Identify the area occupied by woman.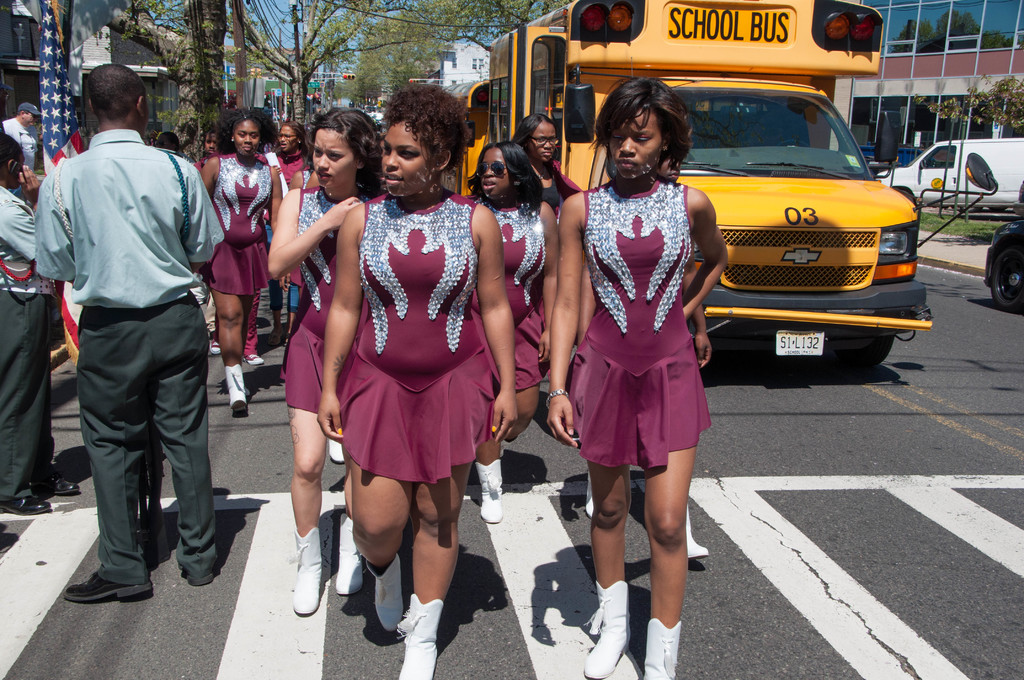
Area: [270, 119, 304, 334].
